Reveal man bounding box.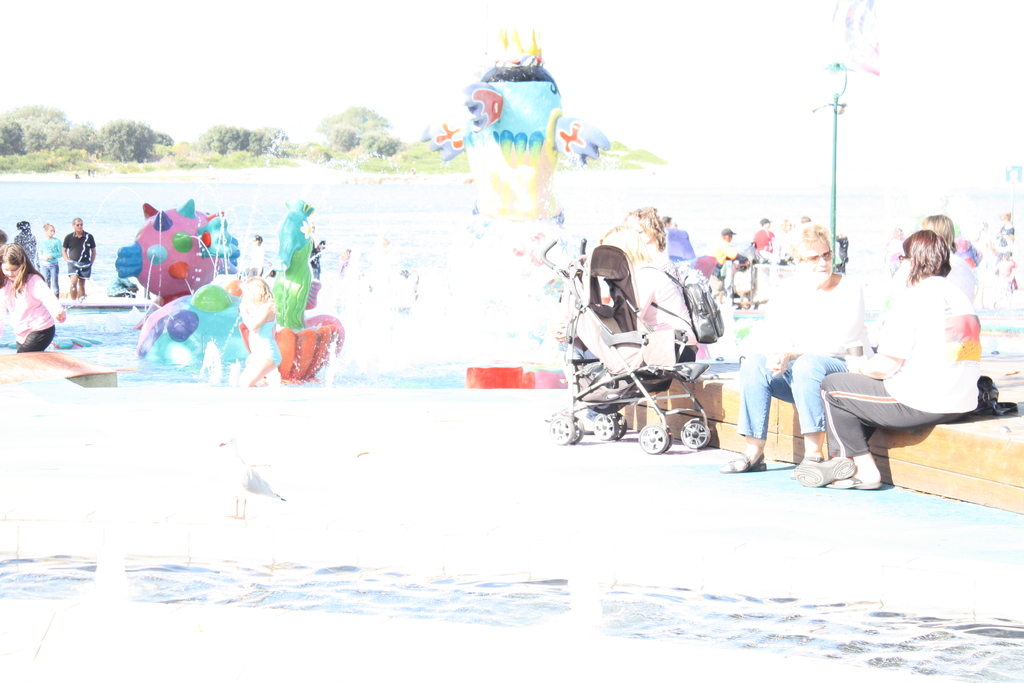
Revealed: (63, 217, 98, 295).
